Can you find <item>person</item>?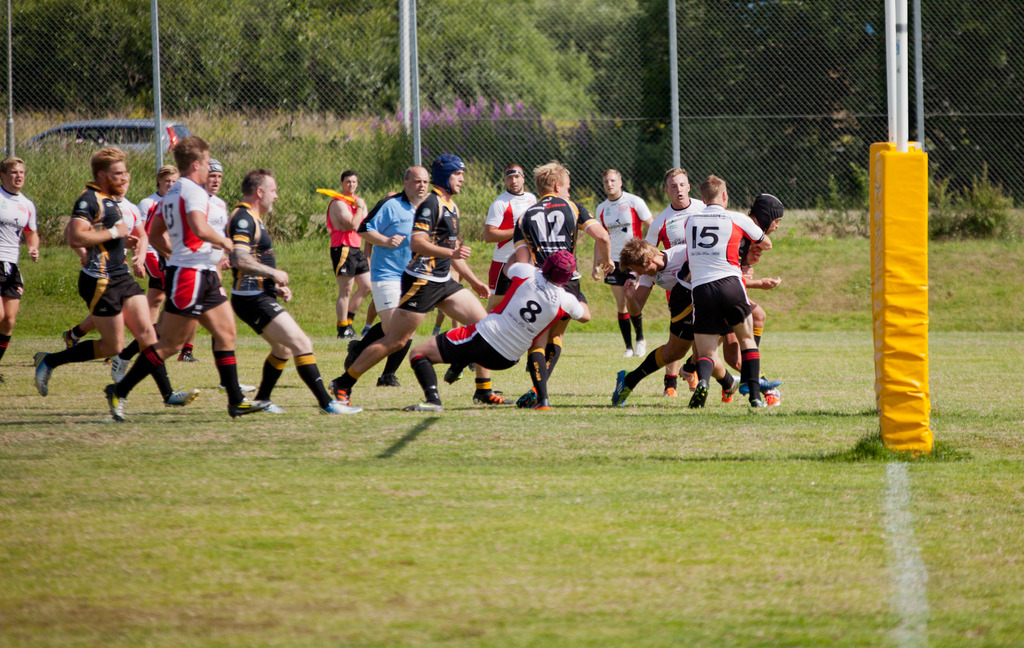
Yes, bounding box: bbox(219, 167, 362, 418).
